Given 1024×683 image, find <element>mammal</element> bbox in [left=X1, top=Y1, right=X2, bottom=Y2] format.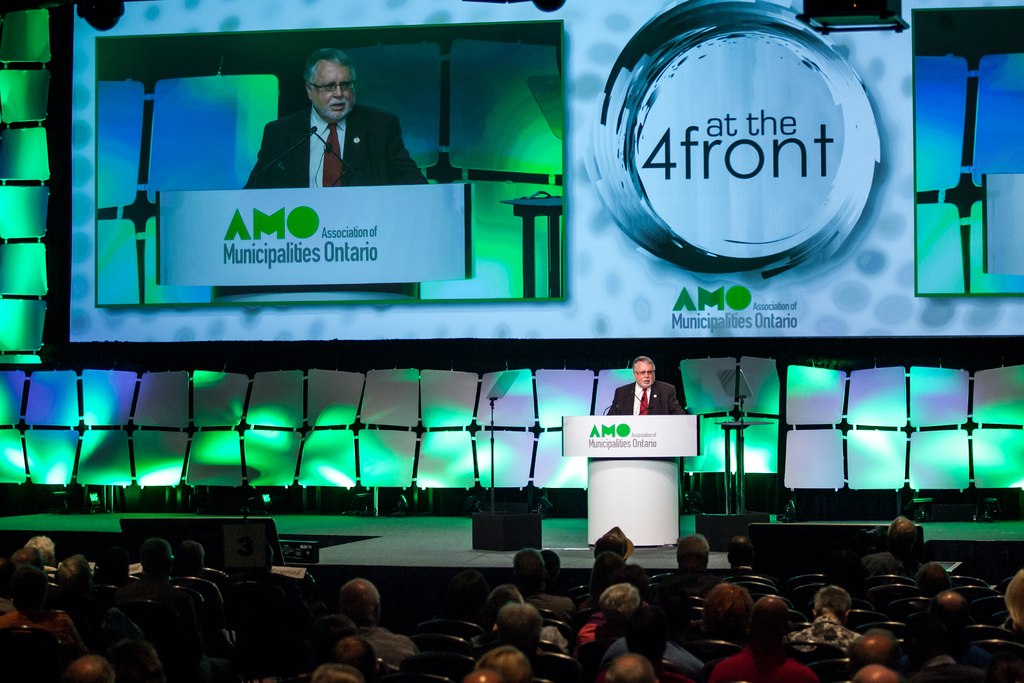
[left=333, top=632, right=385, bottom=679].
